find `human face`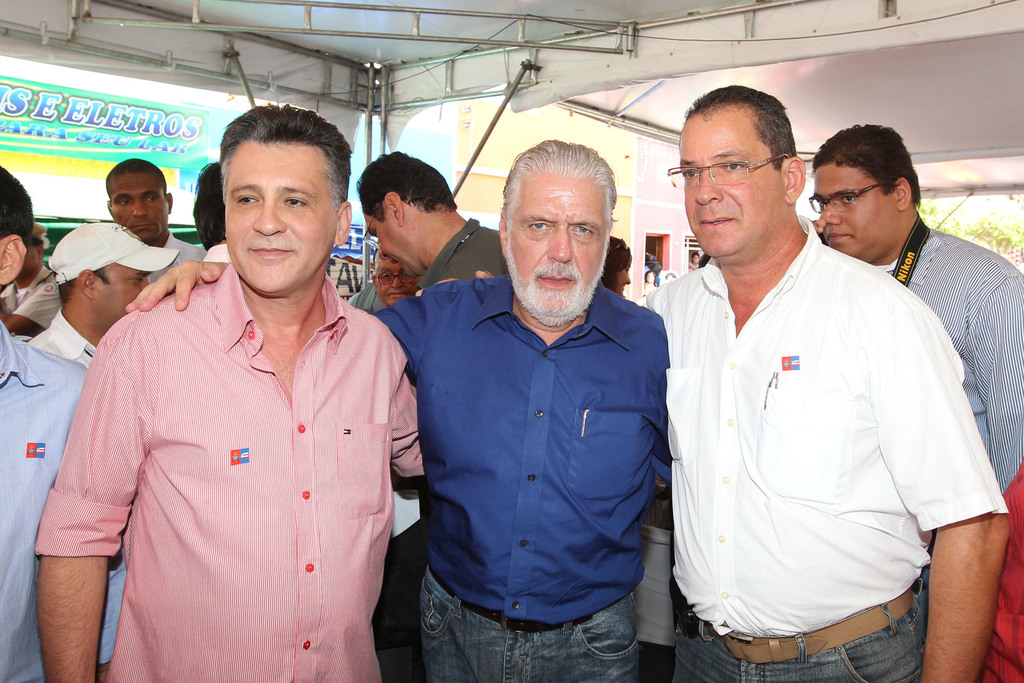
360, 215, 417, 281
